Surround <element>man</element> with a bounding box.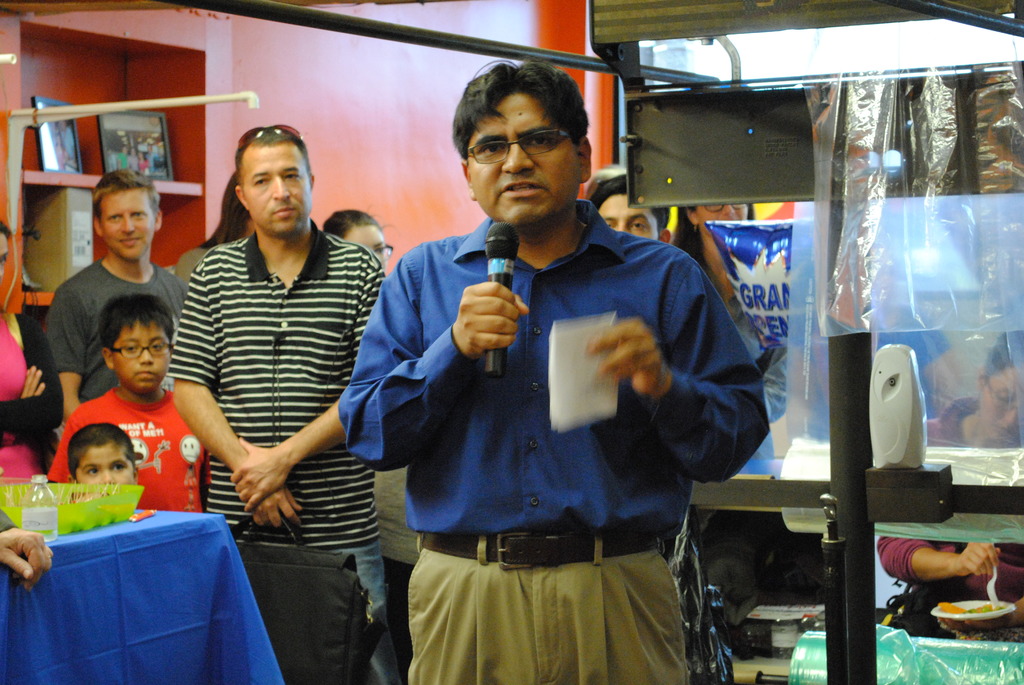
[168, 119, 394, 684].
